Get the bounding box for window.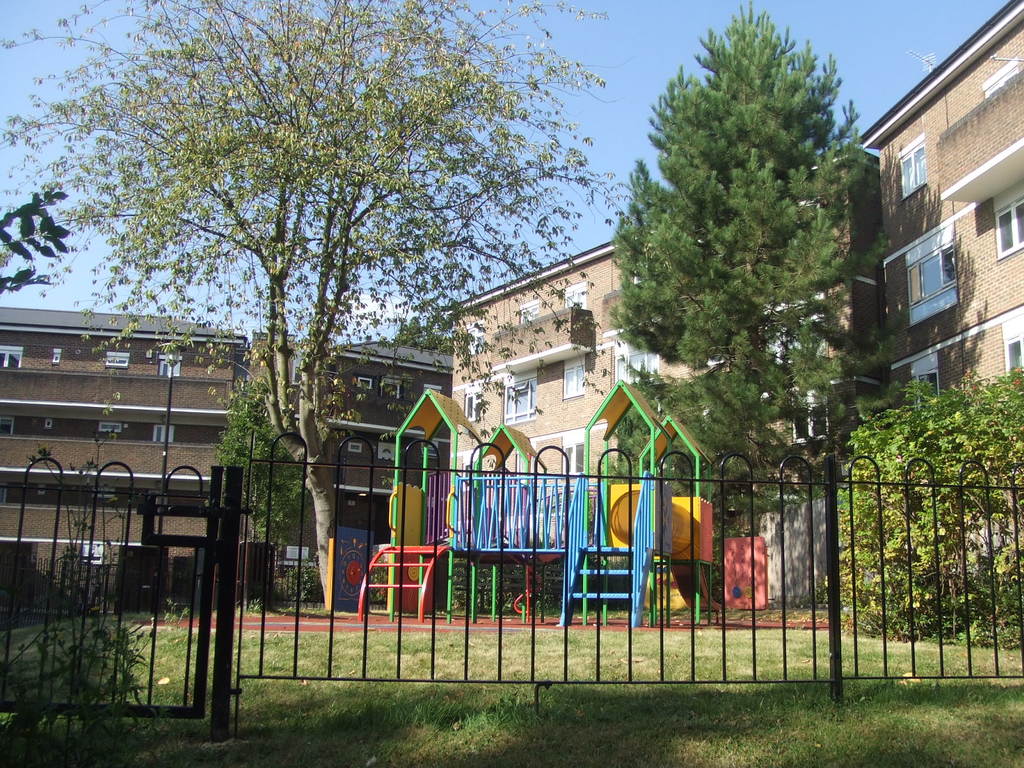
563 353 584 401.
